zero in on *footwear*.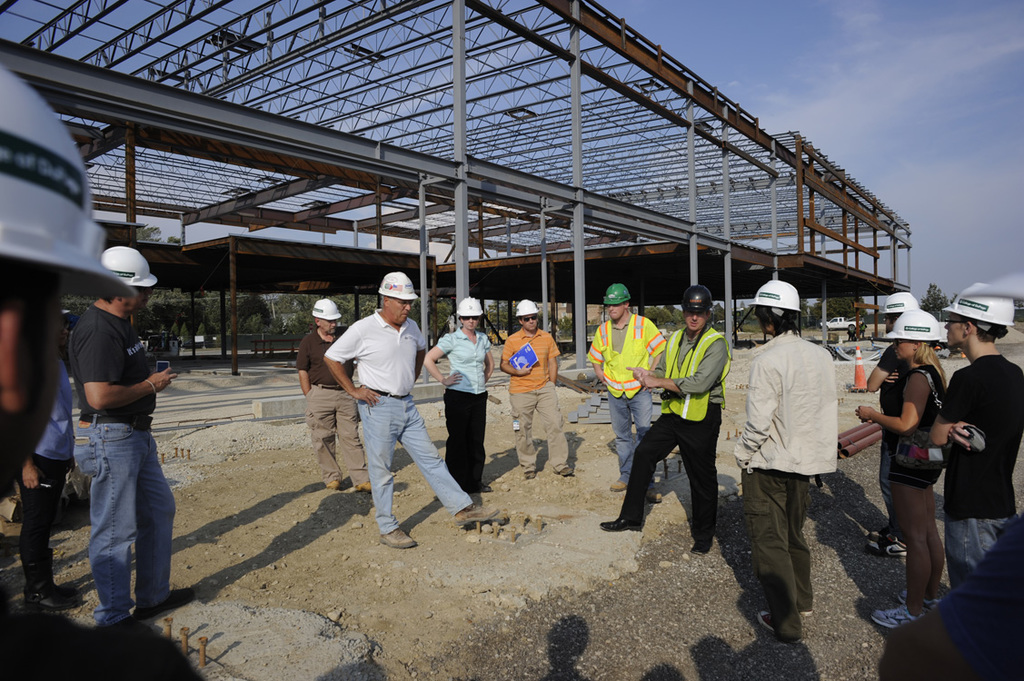
Zeroed in: 646 481 665 505.
